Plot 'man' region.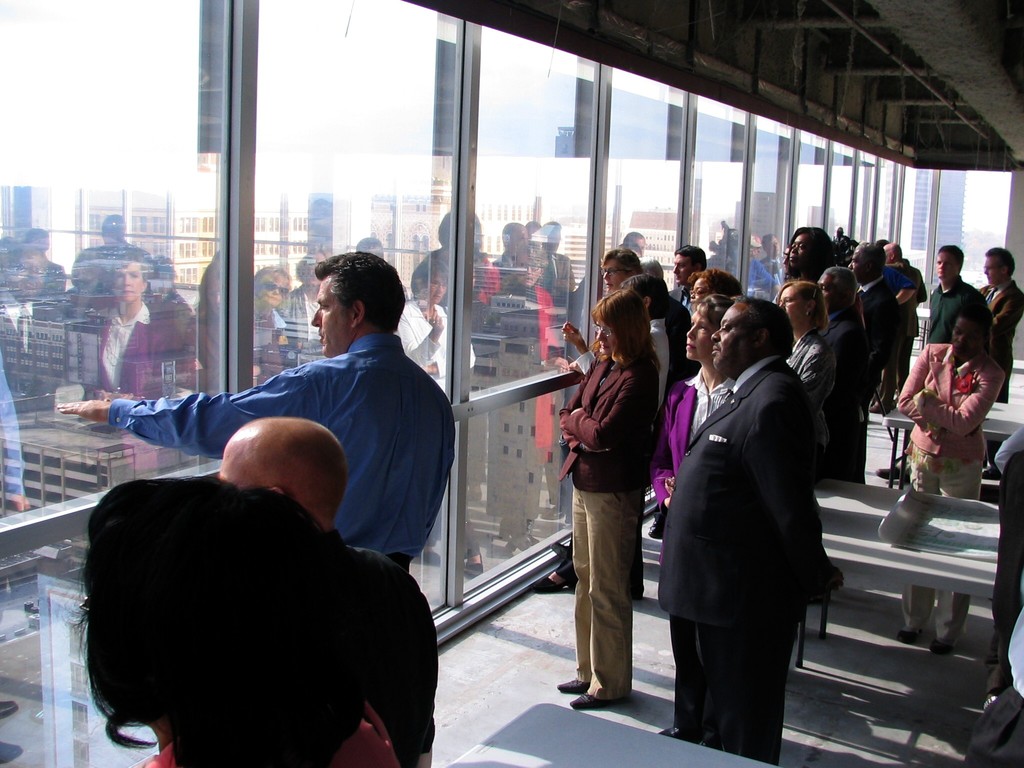
Plotted at detection(208, 420, 441, 767).
